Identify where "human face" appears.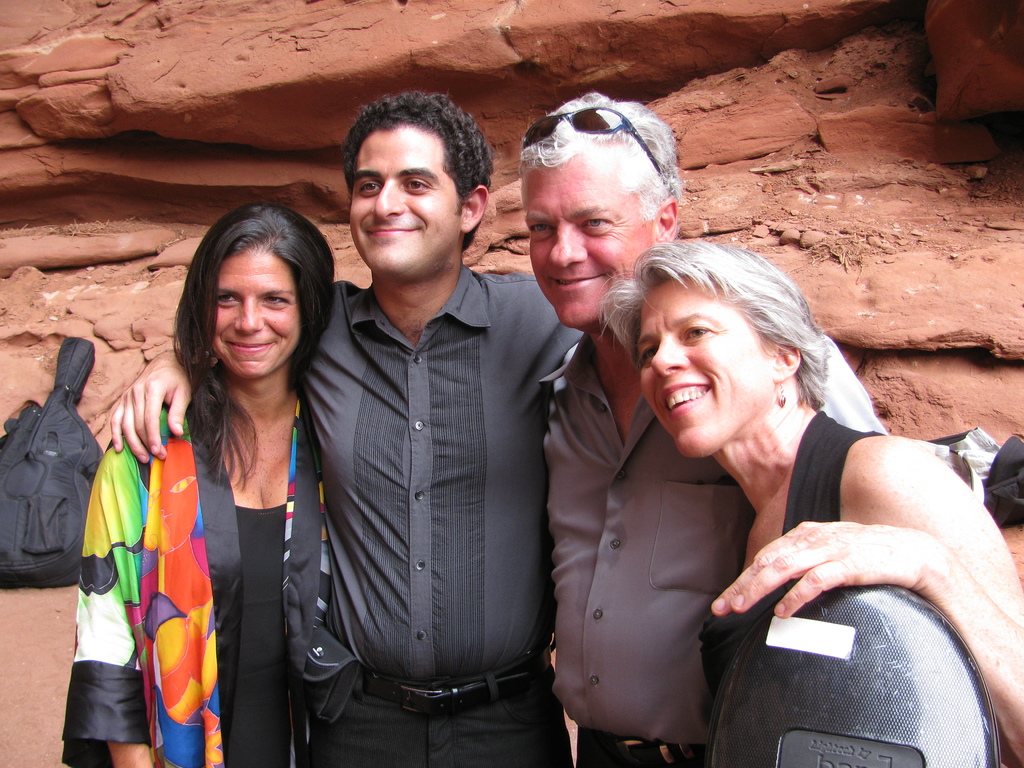
Appears at <box>638,280,774,455</box>.
